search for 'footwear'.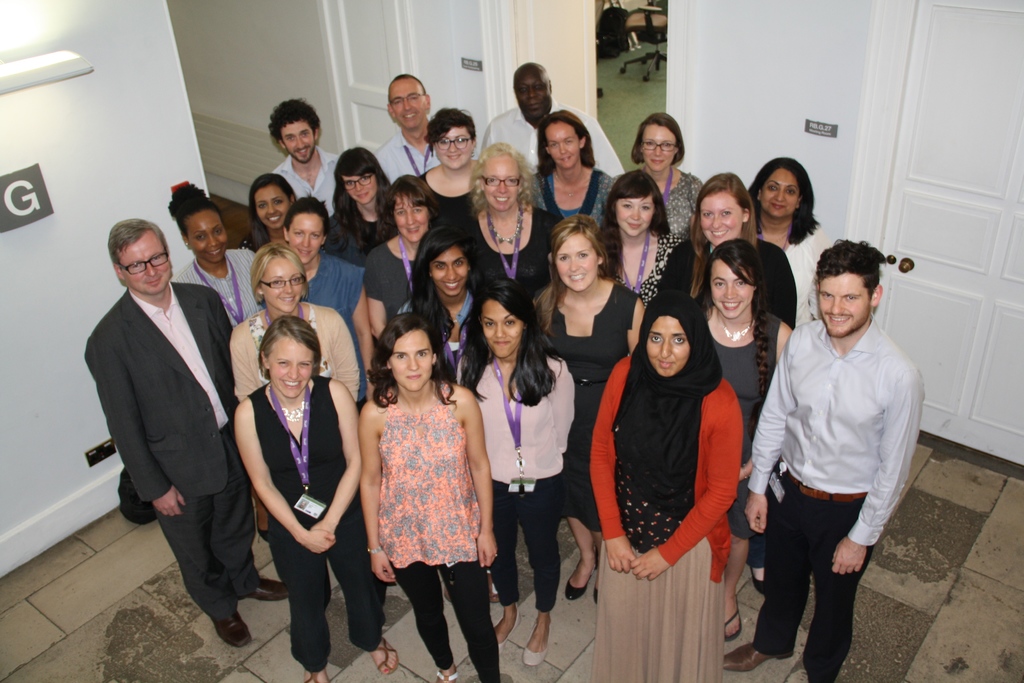
Found at detection(750, 567, 766, 596).
